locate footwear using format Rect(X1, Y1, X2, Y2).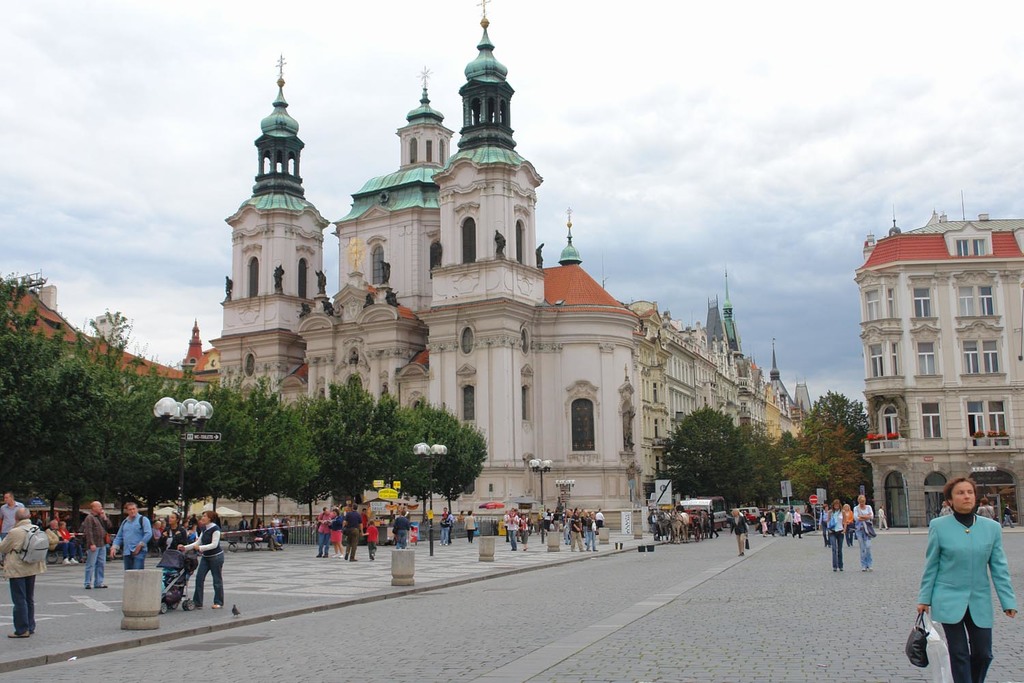
Rect(840, 567, 844, 571).
